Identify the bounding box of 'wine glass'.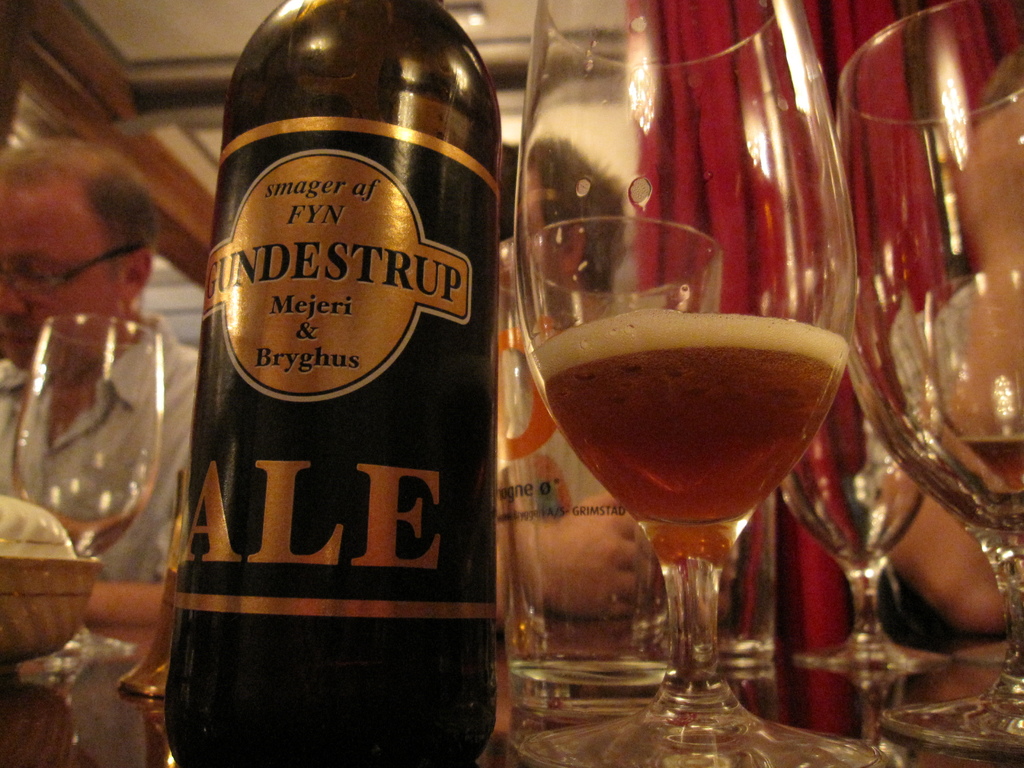
<box>6,315,166,661</box>.
